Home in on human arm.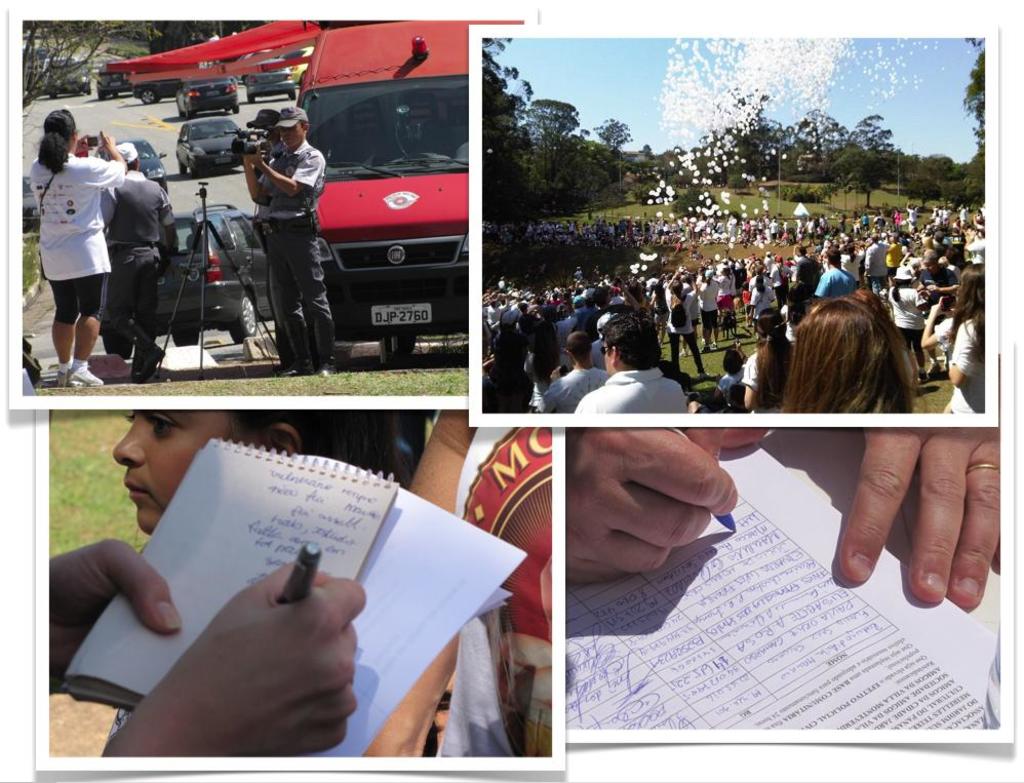
Homed in at [left=47, top=531, right=194, bottom=701].
